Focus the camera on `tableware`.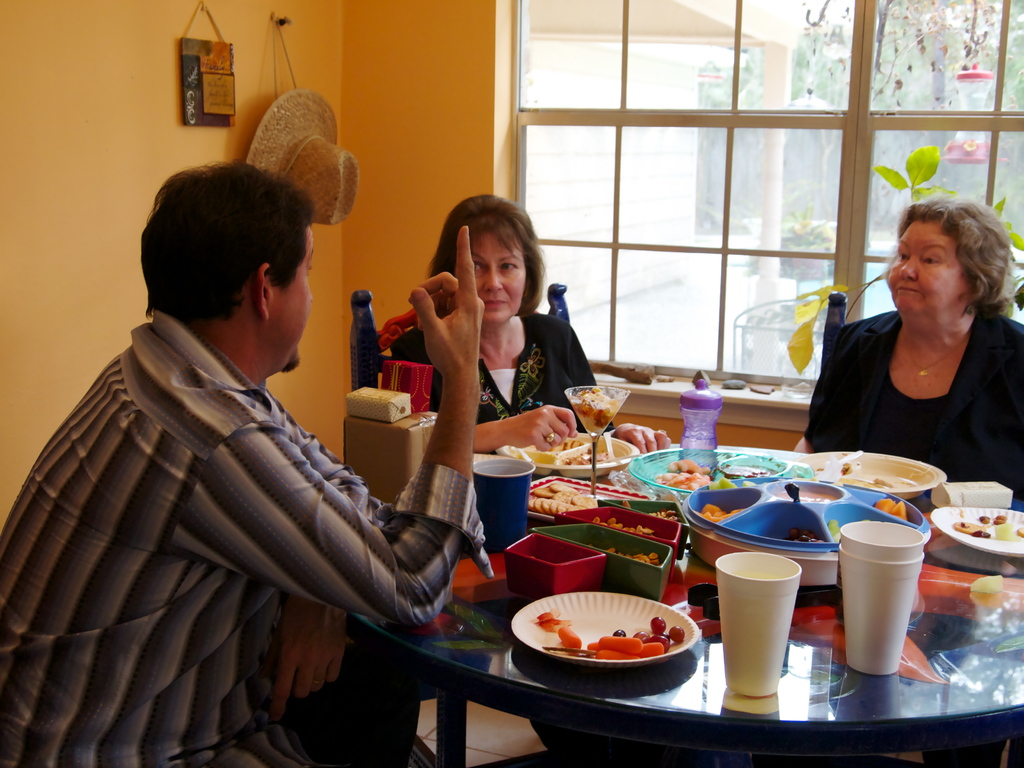
Focus region: (506, 532, 596, 591).
